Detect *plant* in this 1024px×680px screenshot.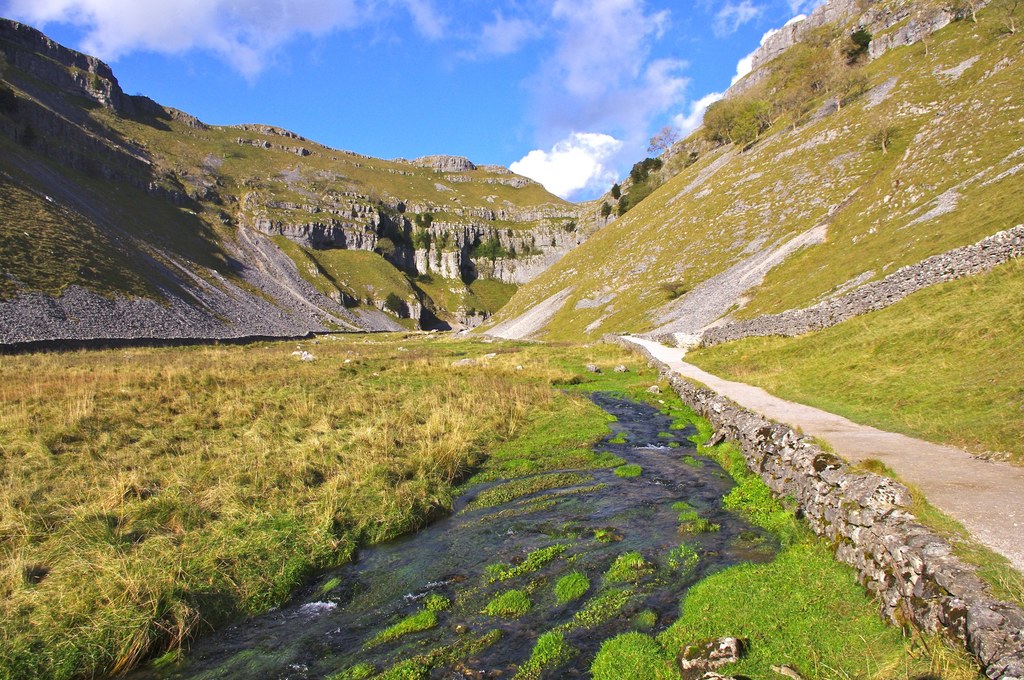
Detection: (481,559,513,581).
